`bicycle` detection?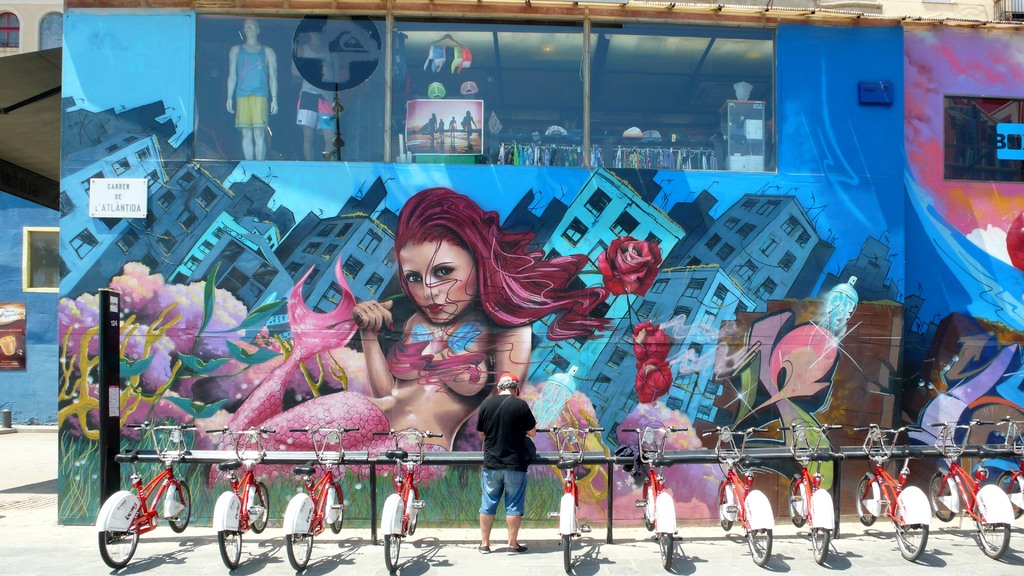
372,429,444,572
